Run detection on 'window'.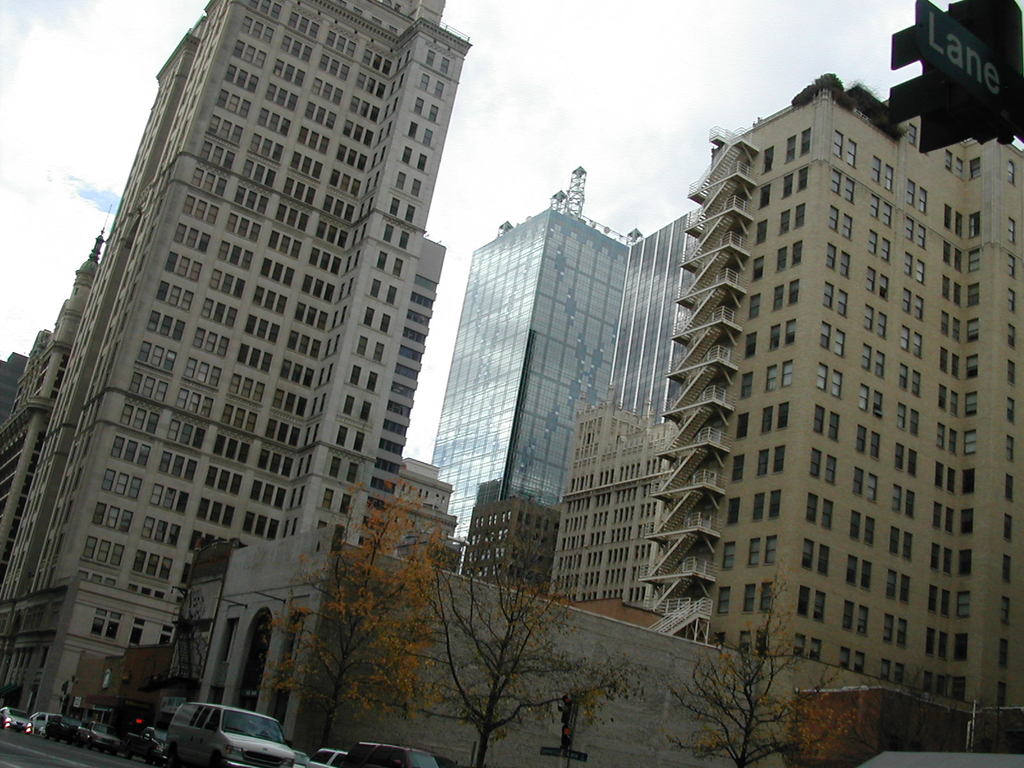
Result: locate(956, 589, 973, 622).
